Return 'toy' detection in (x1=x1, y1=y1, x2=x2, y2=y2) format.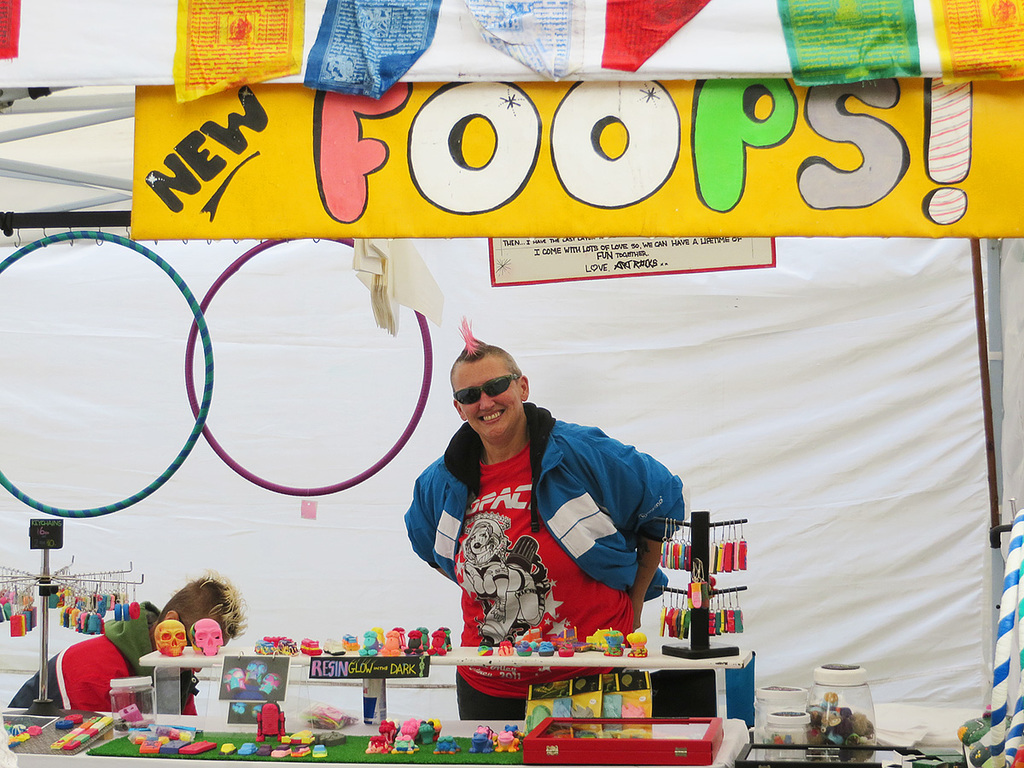
(x1=537, y1=635, x2=554, y2=654).
